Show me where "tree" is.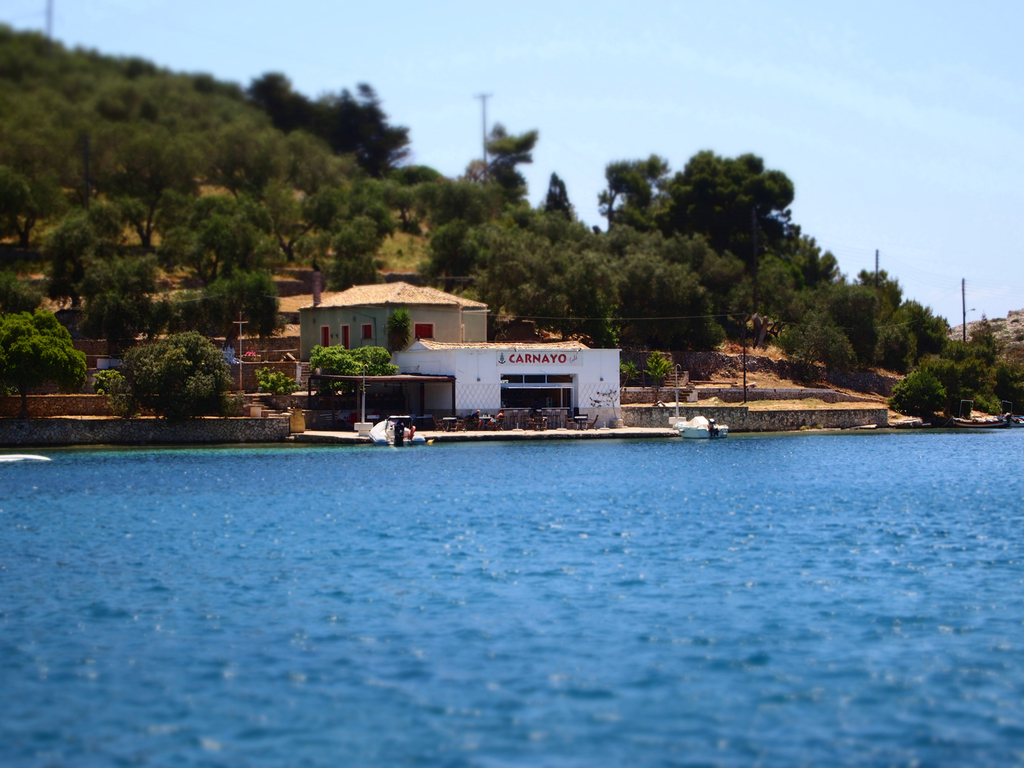
"tree" is at locate(482, 102, 566, 245).
